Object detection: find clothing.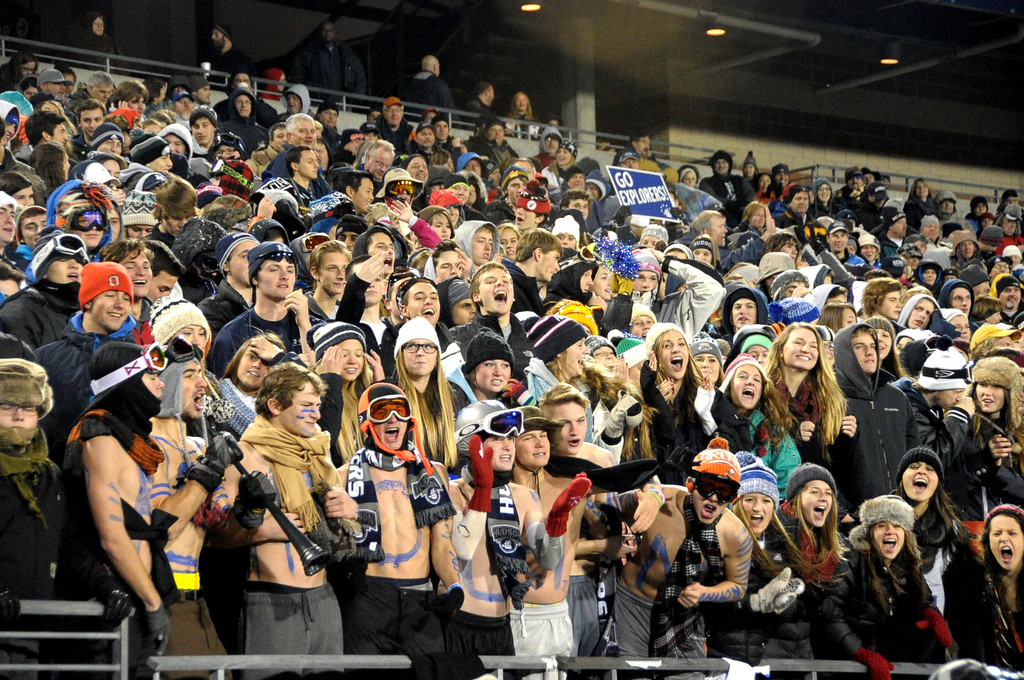
BBox(714, 529, 831, 672).
